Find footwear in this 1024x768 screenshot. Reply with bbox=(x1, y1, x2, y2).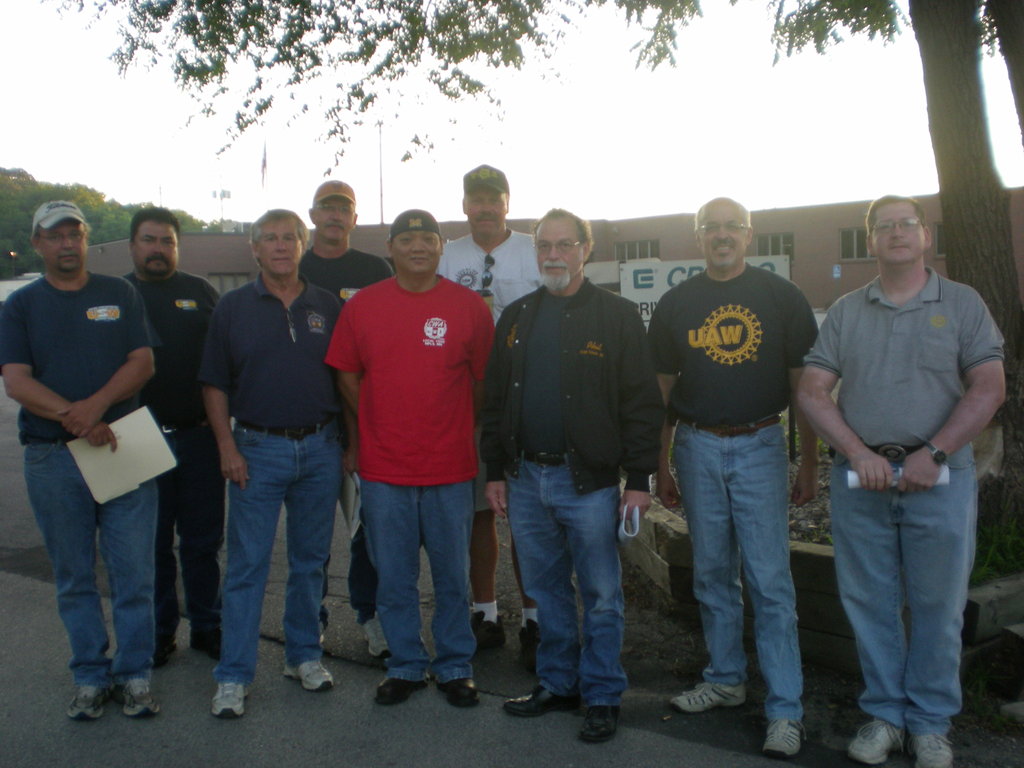
bbox=(910, 736, 951, 767).
